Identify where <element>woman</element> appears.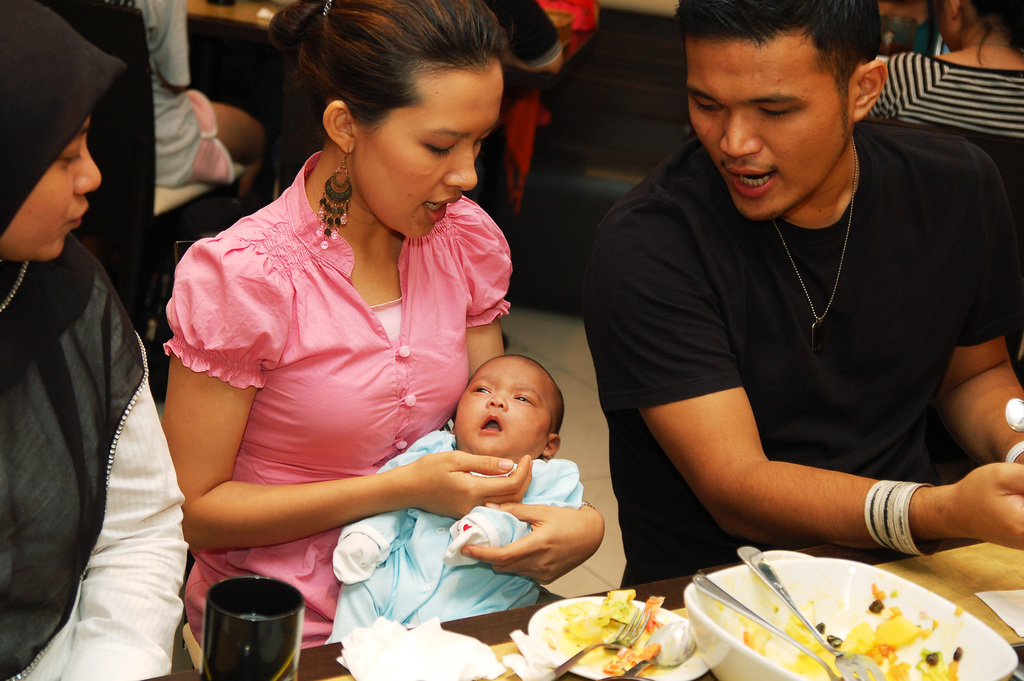
Appears at 858/0/1023/140.
